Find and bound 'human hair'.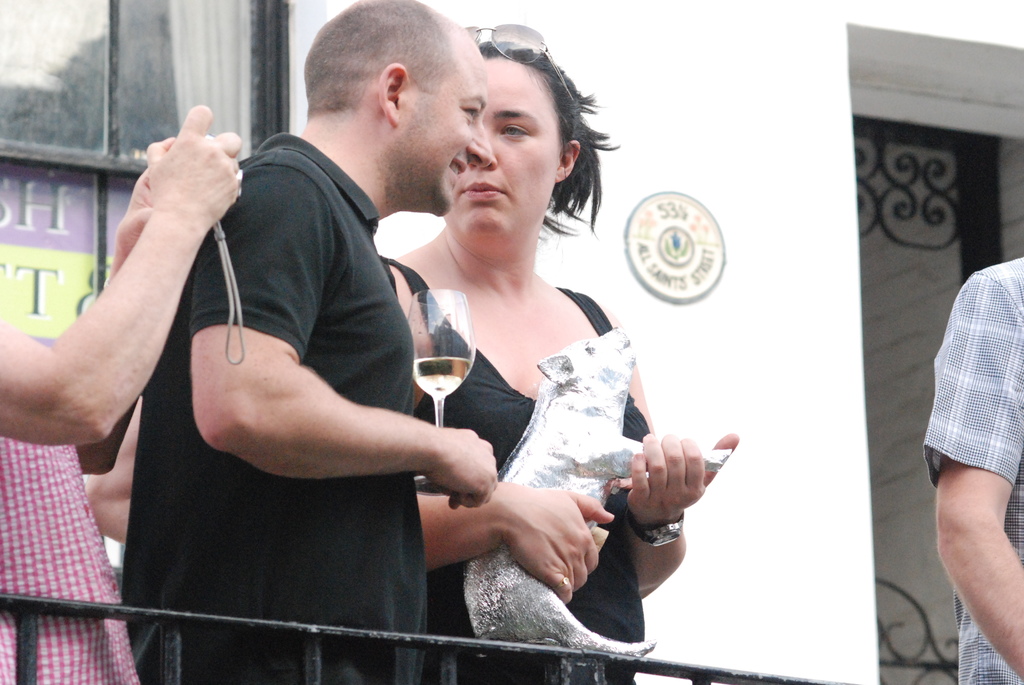
Bound: box=[304, 0, 452, 116].
